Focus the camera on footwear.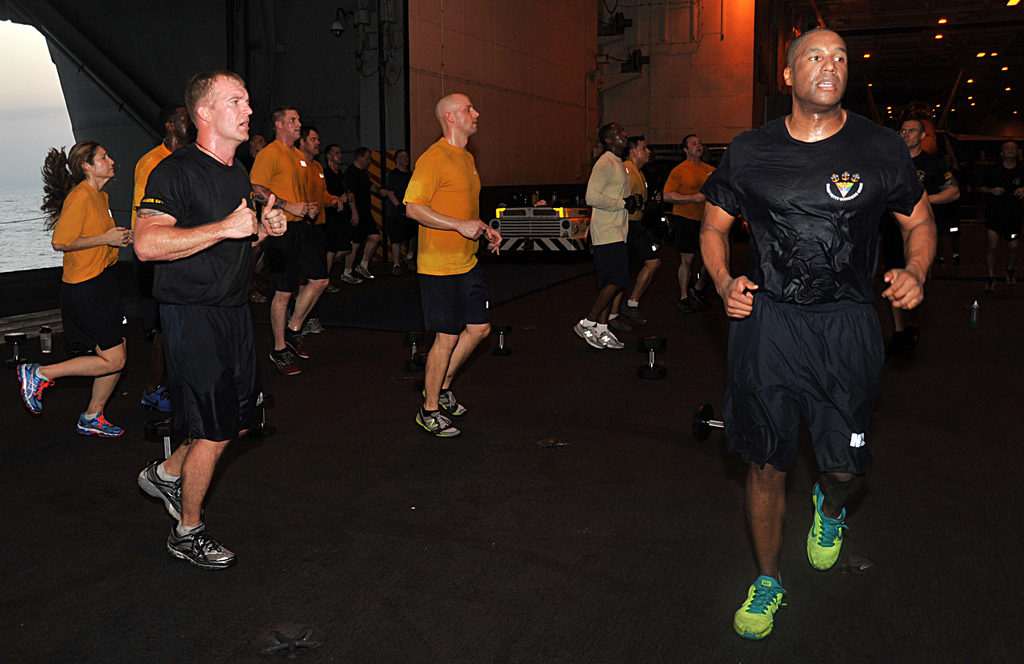
Focus region: <region>272, 343, 307, 378</region>.
